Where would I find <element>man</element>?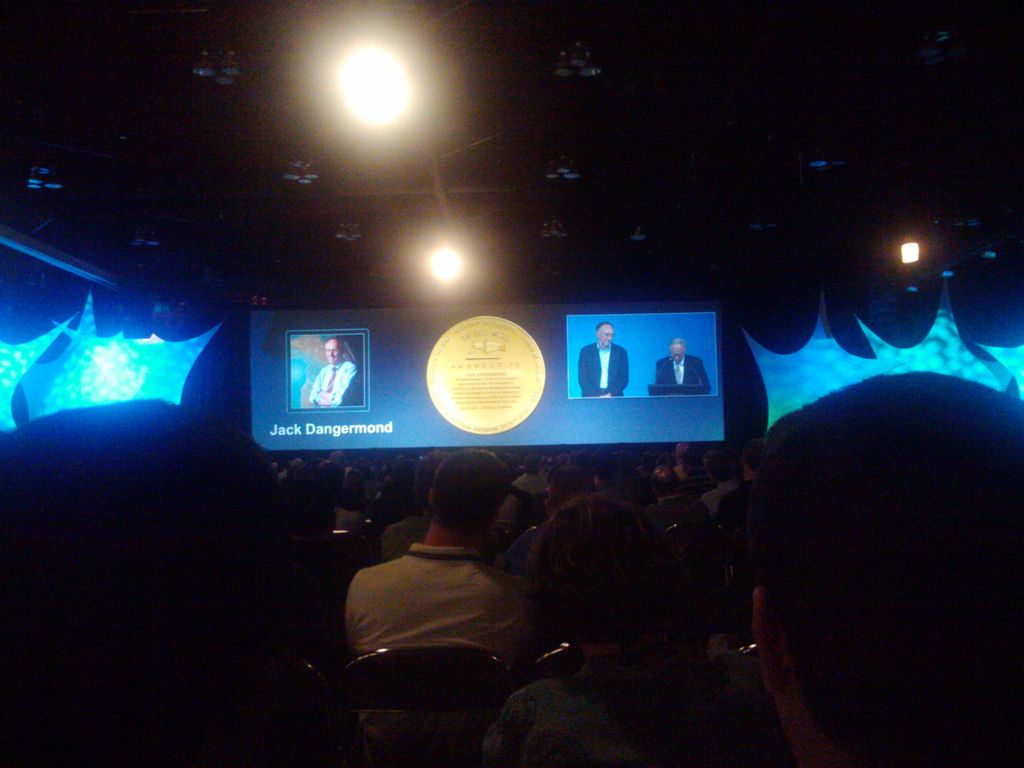
At <bbox>578, 310, 630, 396</bbox>.
